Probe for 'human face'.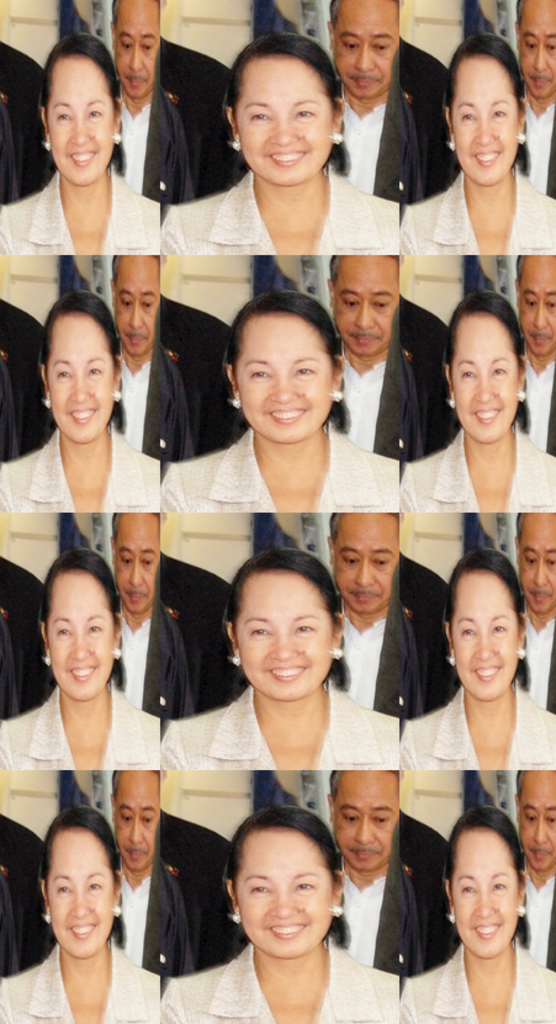
Probe result: x1=233 y1=314 x2=334 y2=441.
